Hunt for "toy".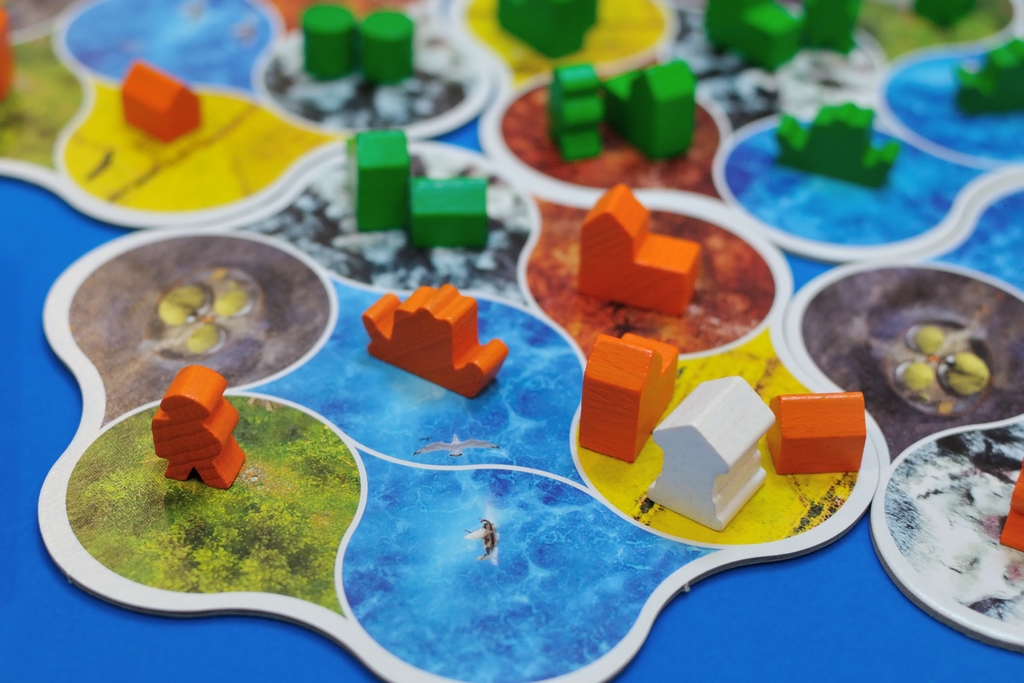
Hunted down at x1=349 y1=131 x2=411 y2=230.
